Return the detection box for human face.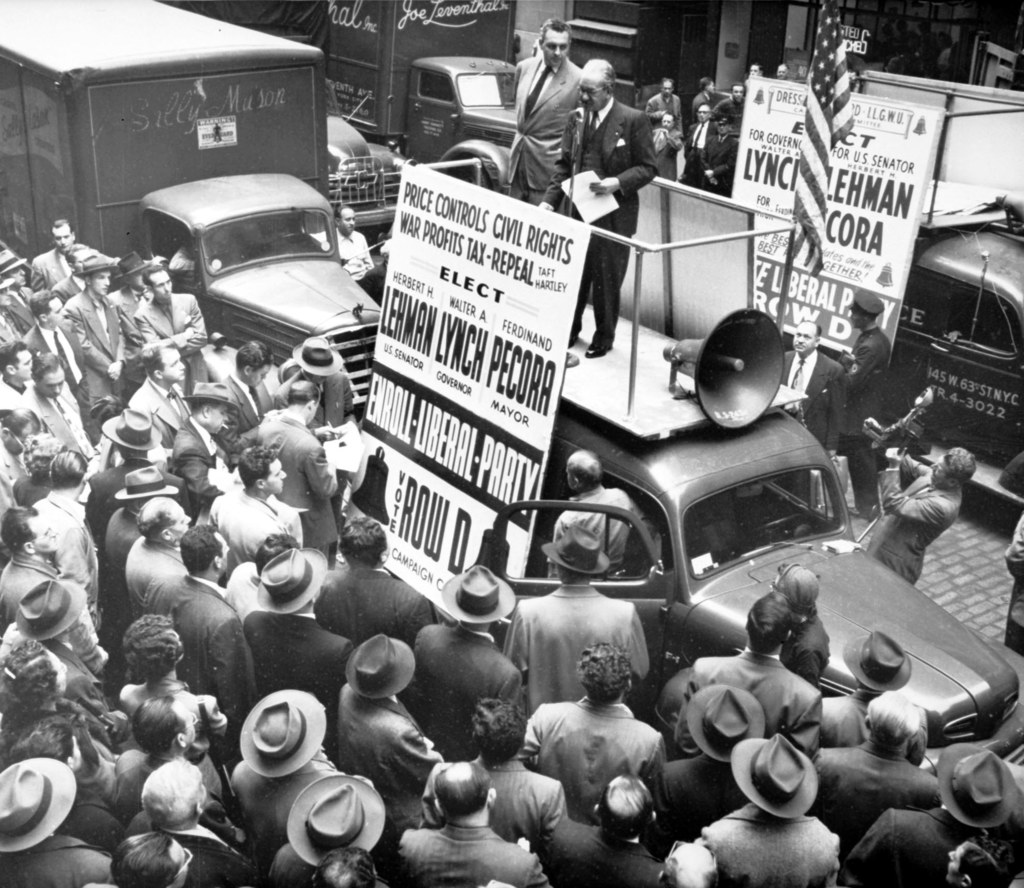
x1=164 y1=350 x2=183 y2=385.
